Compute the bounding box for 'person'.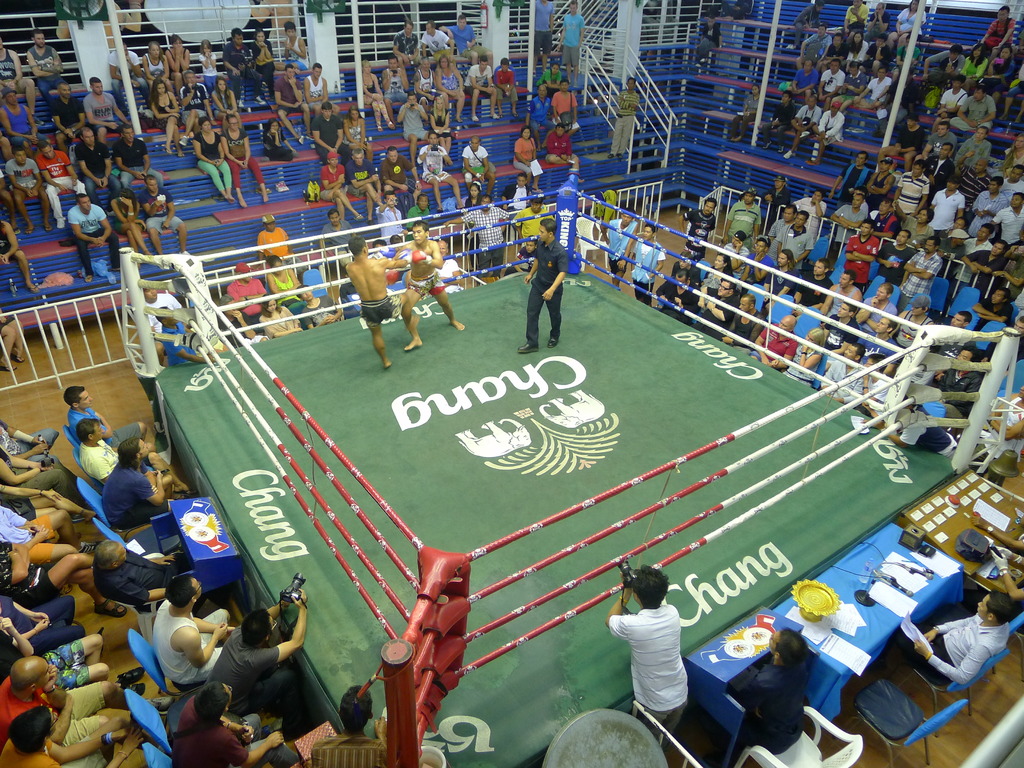
[970,238,1007,292].
